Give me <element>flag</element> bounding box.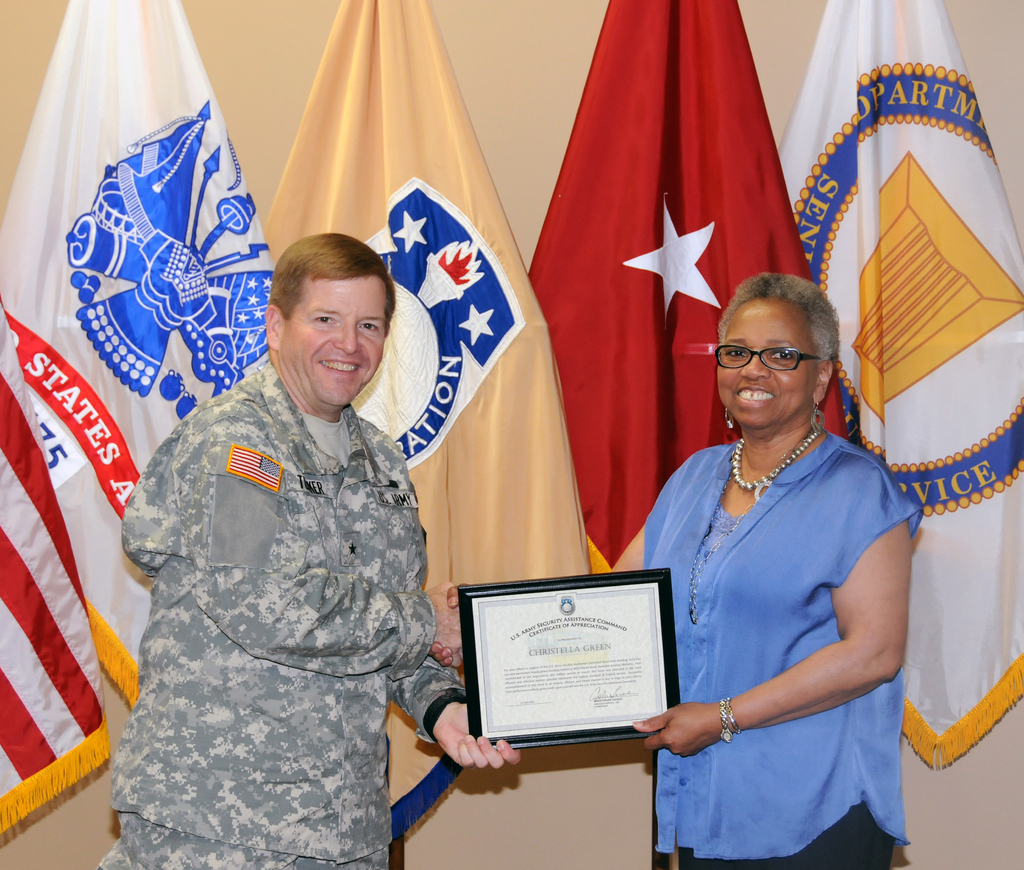
<bbox>261, 0, 620, 835</bbox>.
